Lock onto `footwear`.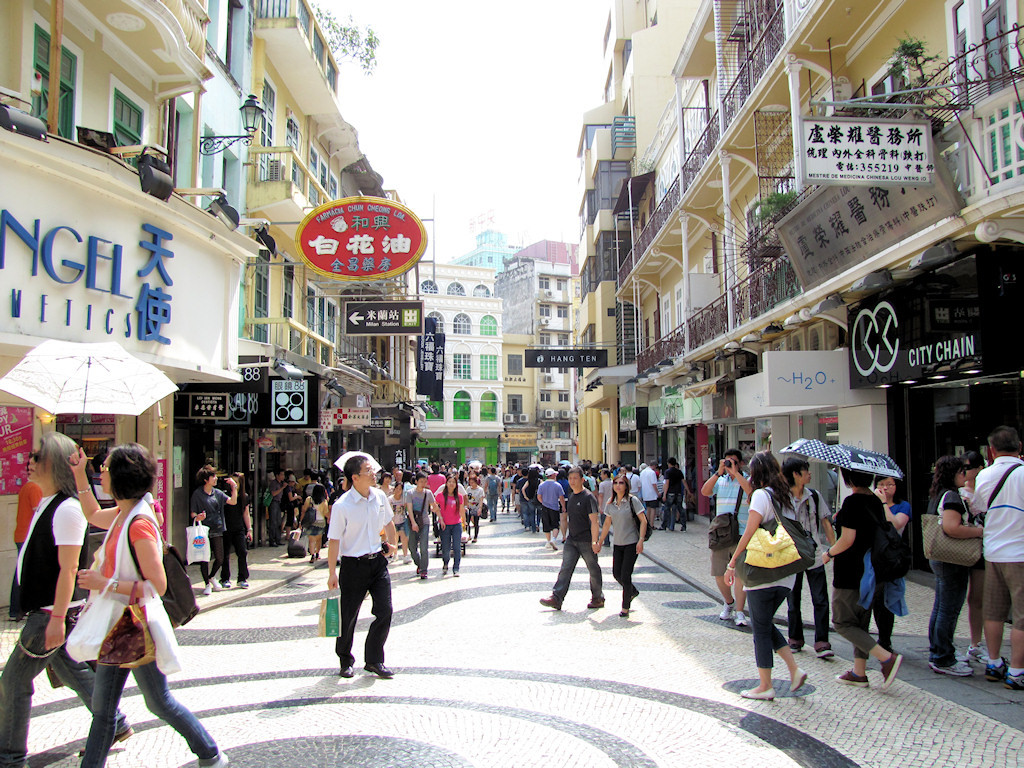
Locked: box(983, 655, 1017, 676).
